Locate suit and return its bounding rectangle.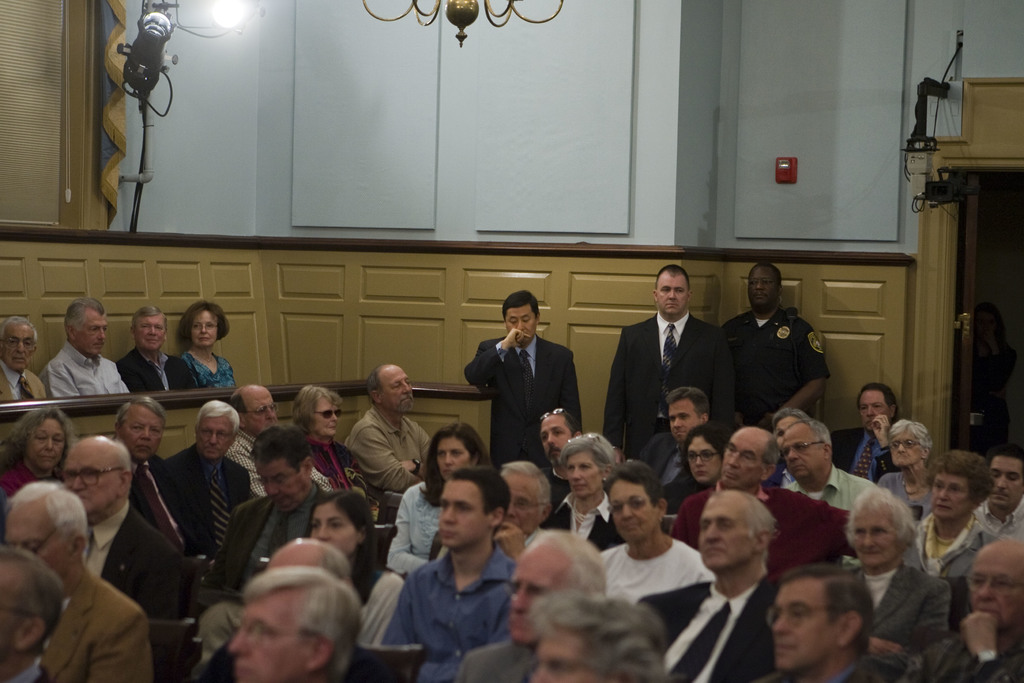
Rect(611, 272, 724, 477).
